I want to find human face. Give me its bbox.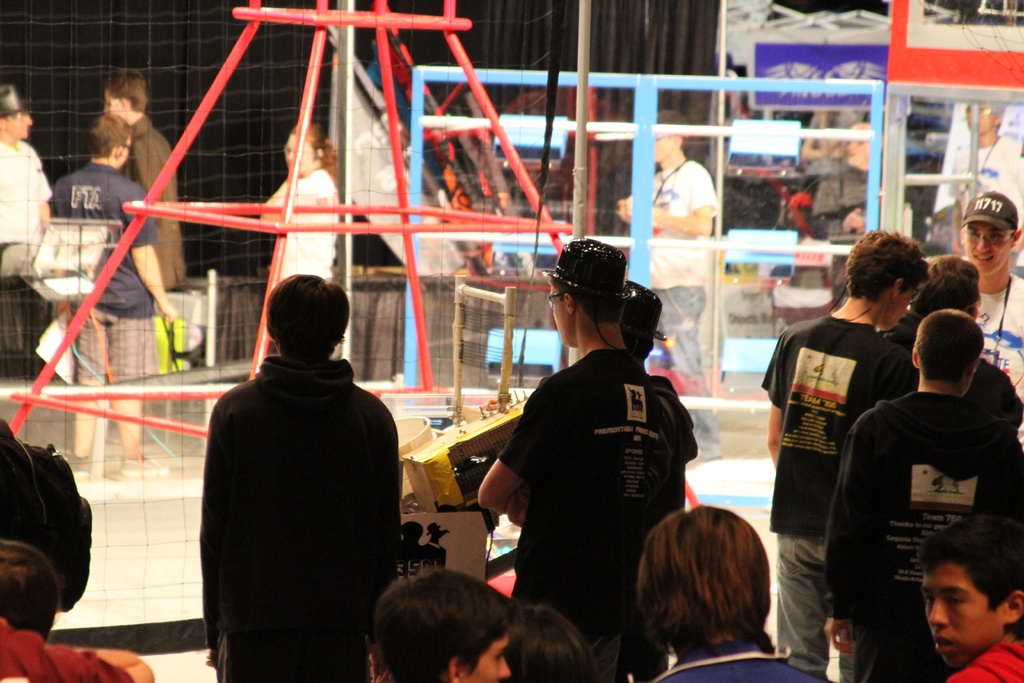
[left=4, top=114, right=33, bottom=138].
